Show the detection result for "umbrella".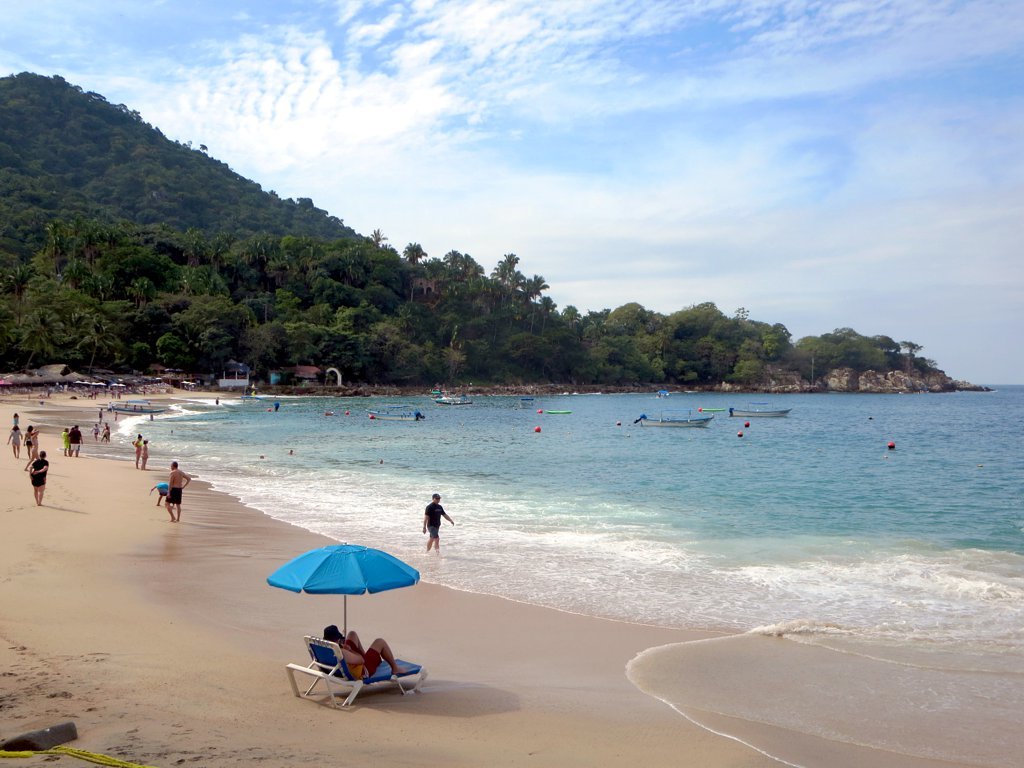
region(271, 538, 425, 697).
